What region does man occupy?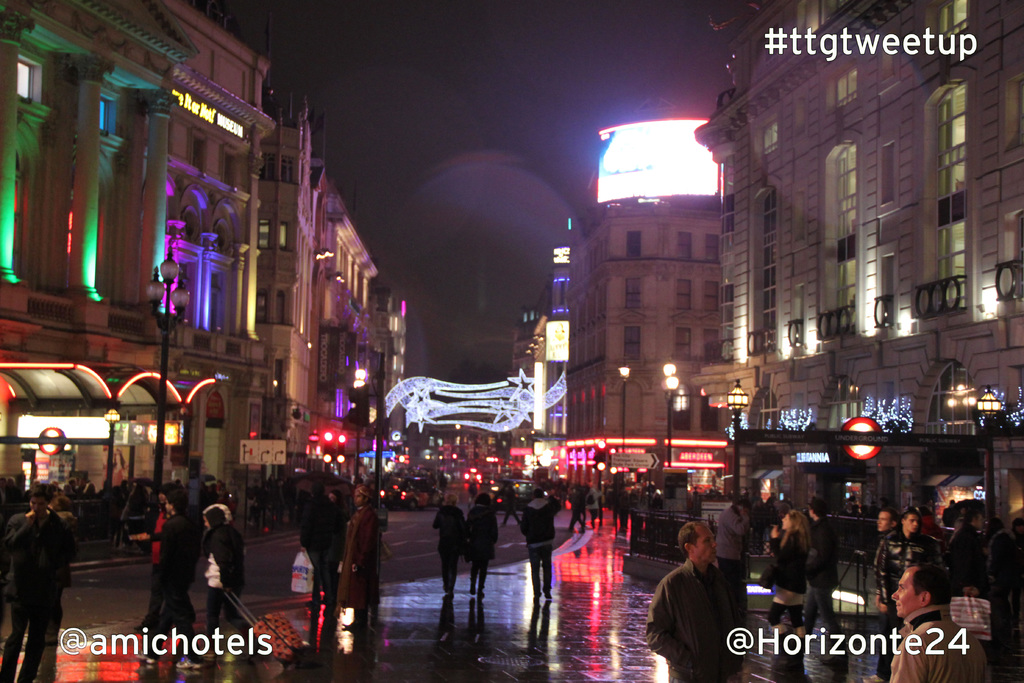
x1=987, y1=516, x2=1023, y2=636.
